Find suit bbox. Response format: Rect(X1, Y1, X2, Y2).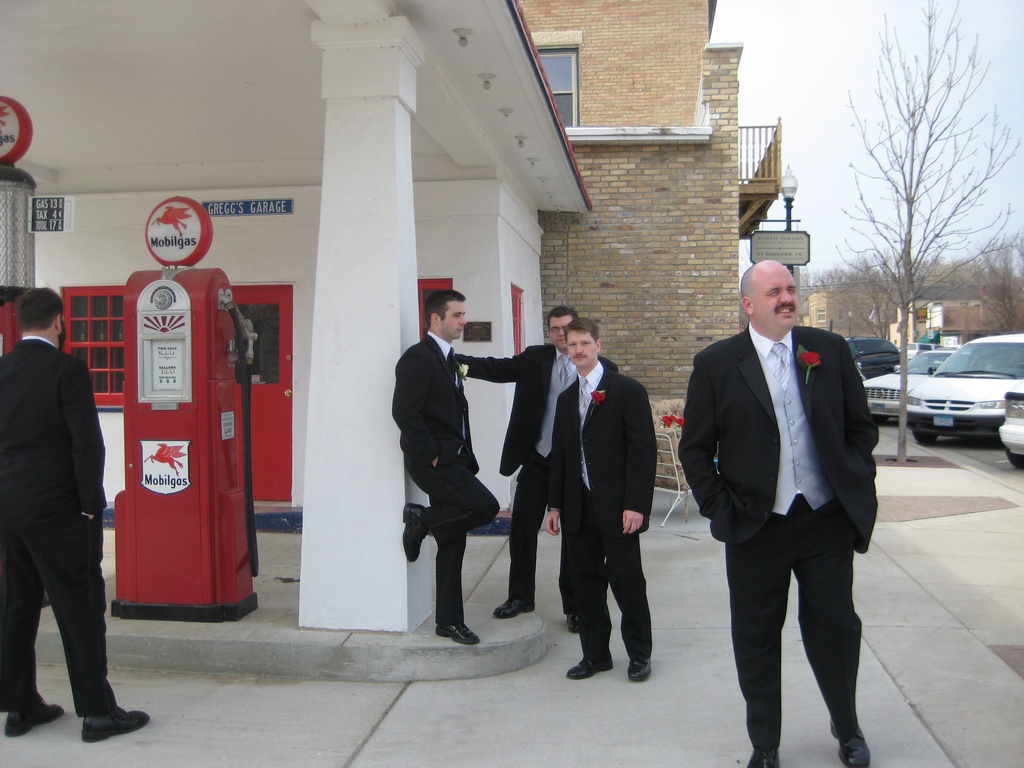
Rect(688, 270, 888, 751).
